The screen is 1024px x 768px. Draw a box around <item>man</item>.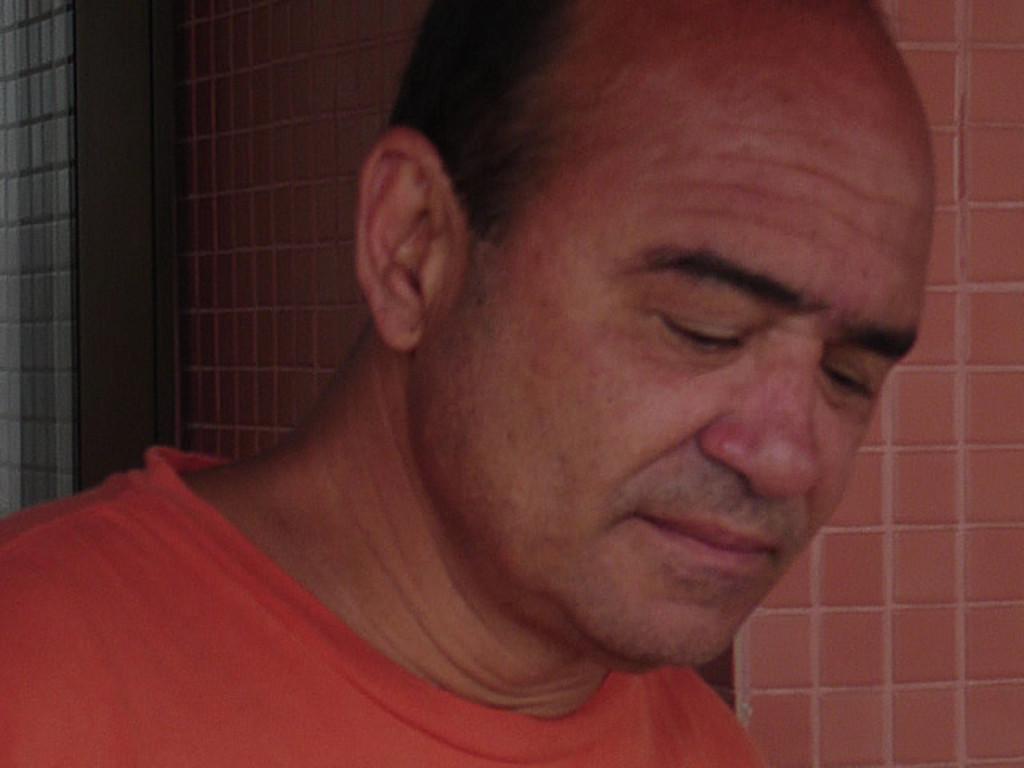
Rect(38, 30, 982, 741).
